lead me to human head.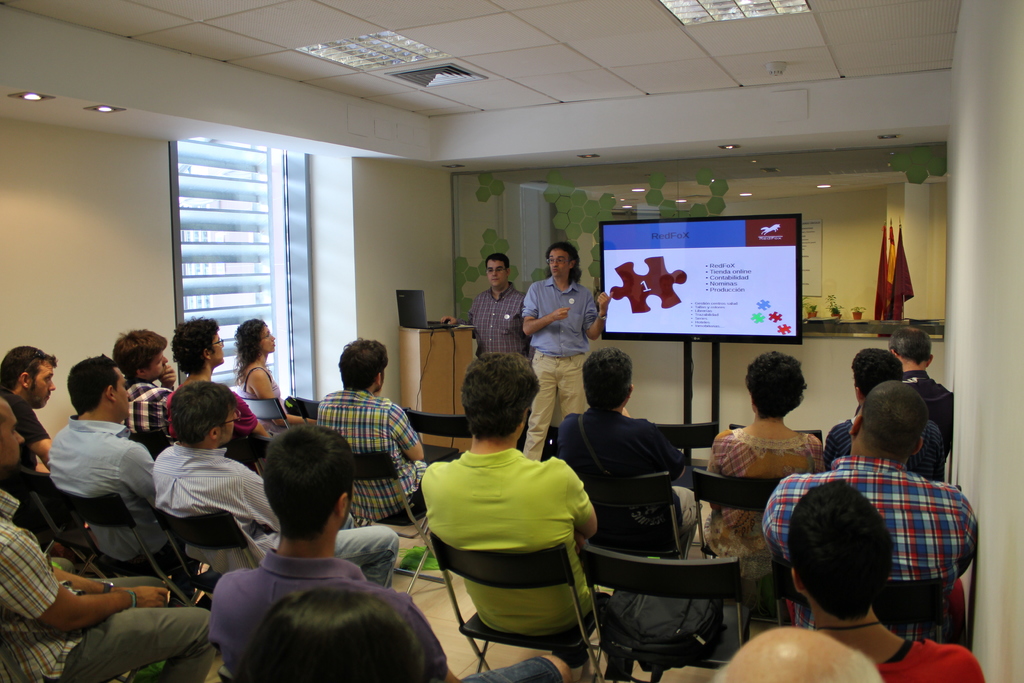
Lead to box=[888, 328, 934, 375].
